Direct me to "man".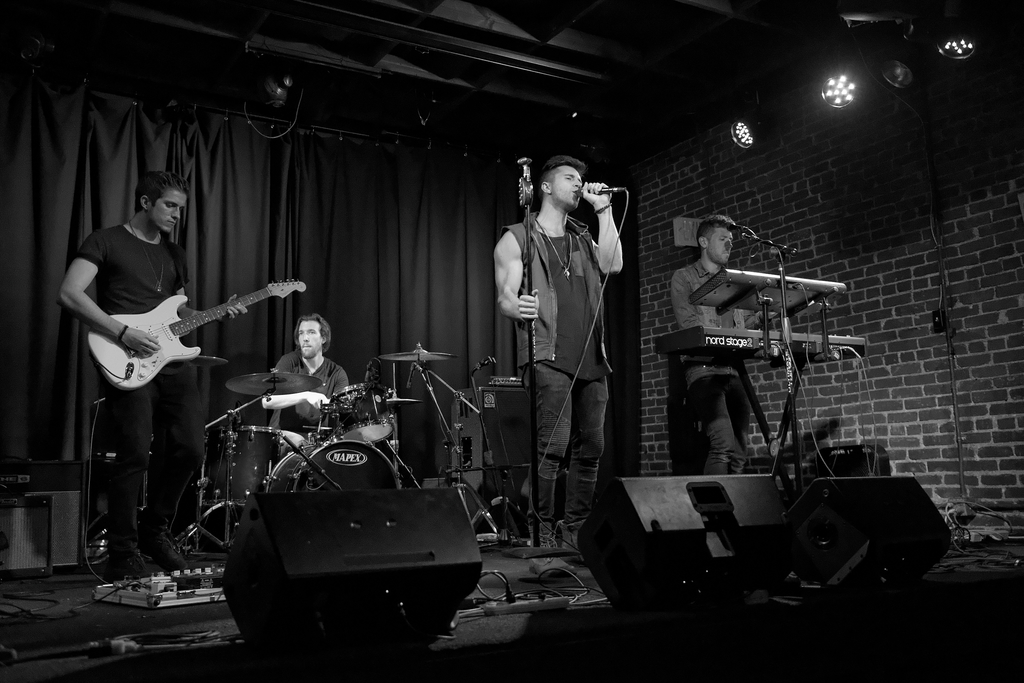
Direction: locate(52, 172, 252, 591).
